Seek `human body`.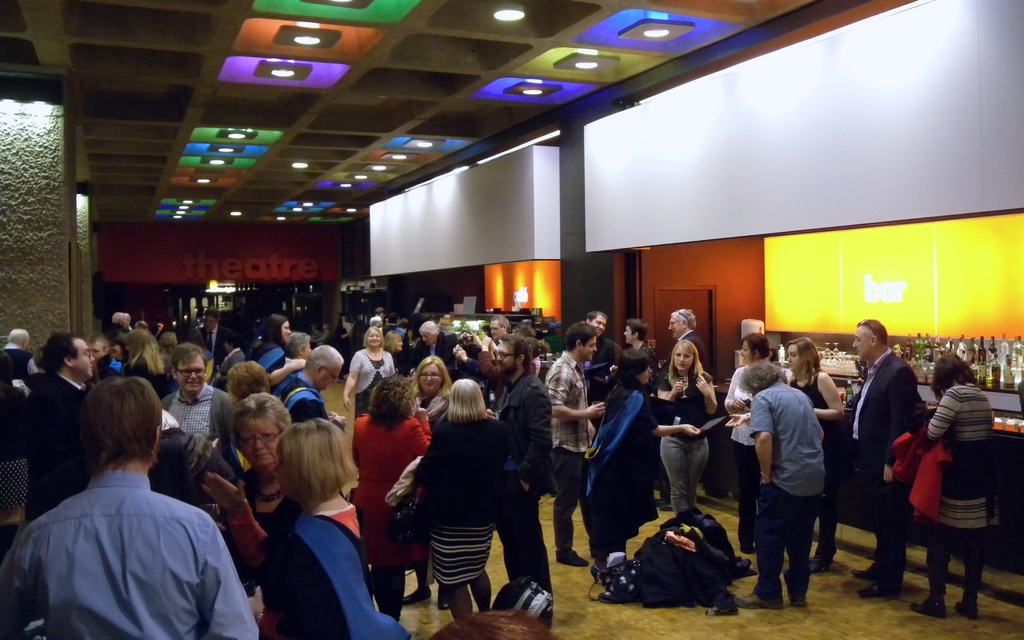
589:309:609:347.
